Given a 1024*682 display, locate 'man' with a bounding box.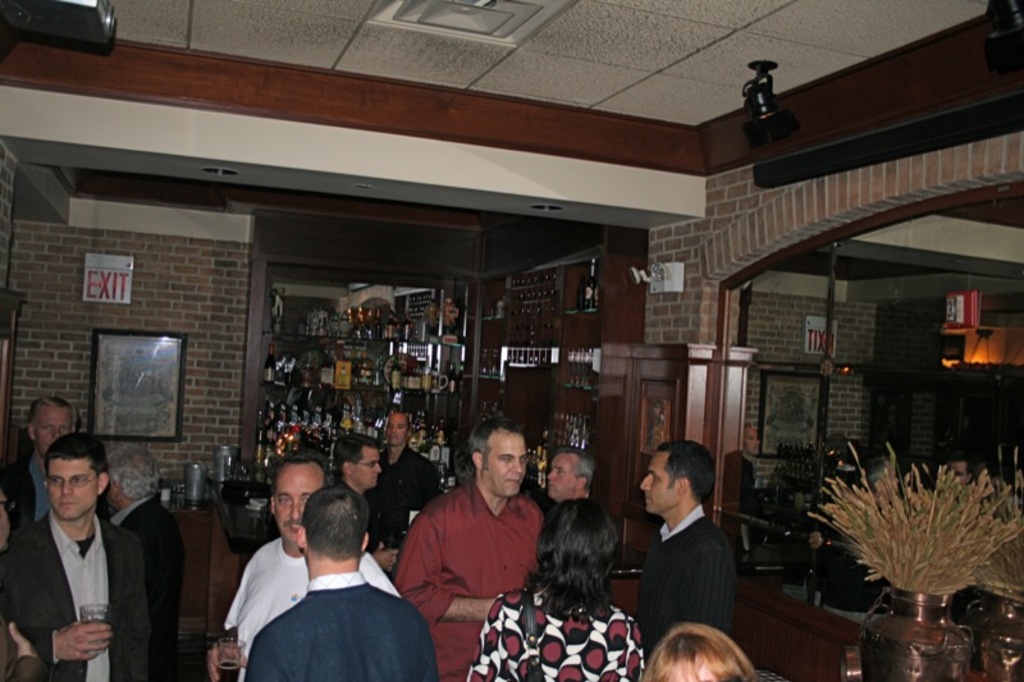
Located: [328, 431, 408, 557].
